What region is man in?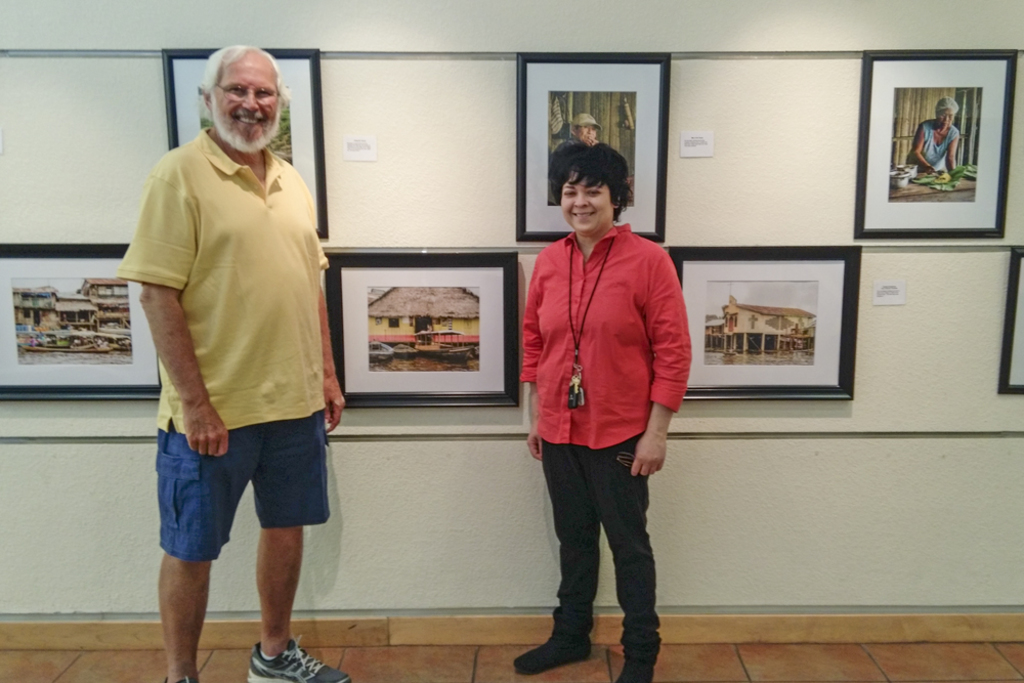
bbox(127, 17, 346, 650).
